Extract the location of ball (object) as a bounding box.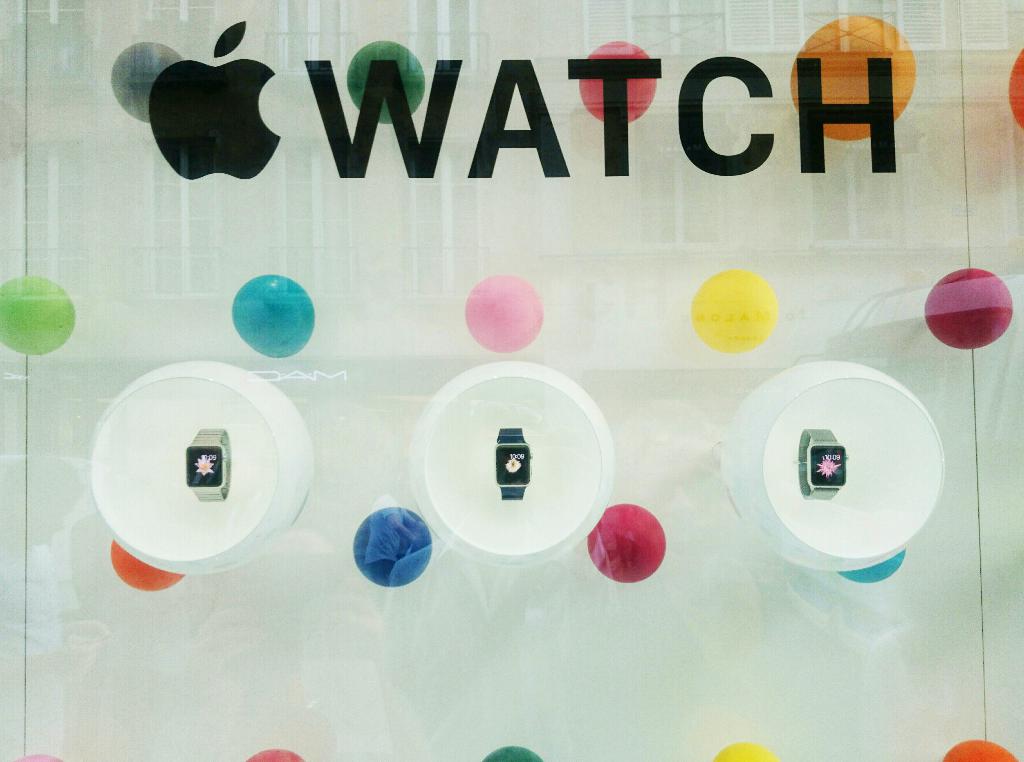
box(0, 273, 77, 355).
